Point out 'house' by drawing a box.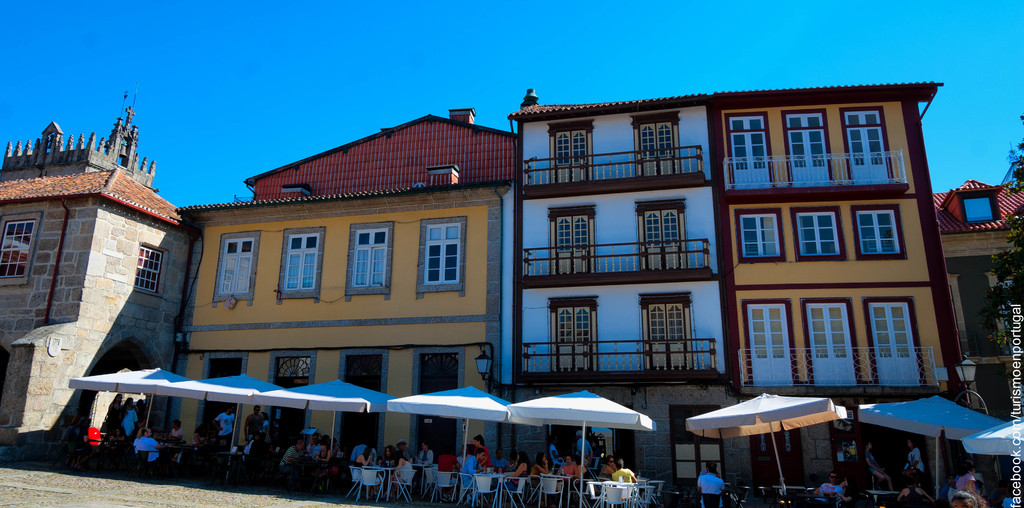
705:83:982:507.
